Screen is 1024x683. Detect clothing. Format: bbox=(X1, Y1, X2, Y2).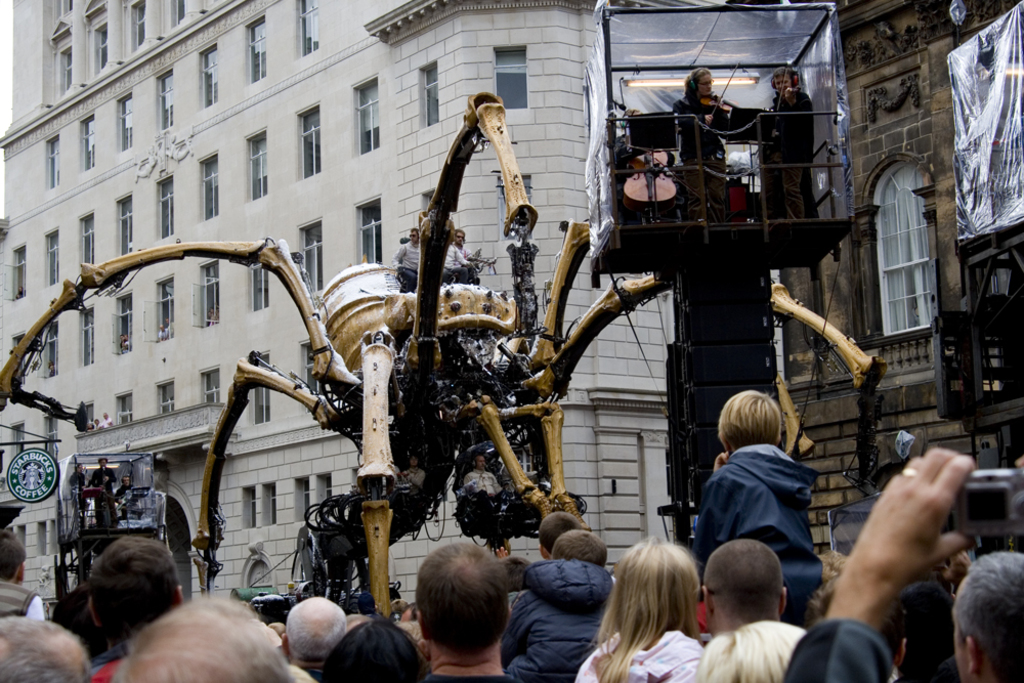
bbox=(92, 467, 115, 525).
